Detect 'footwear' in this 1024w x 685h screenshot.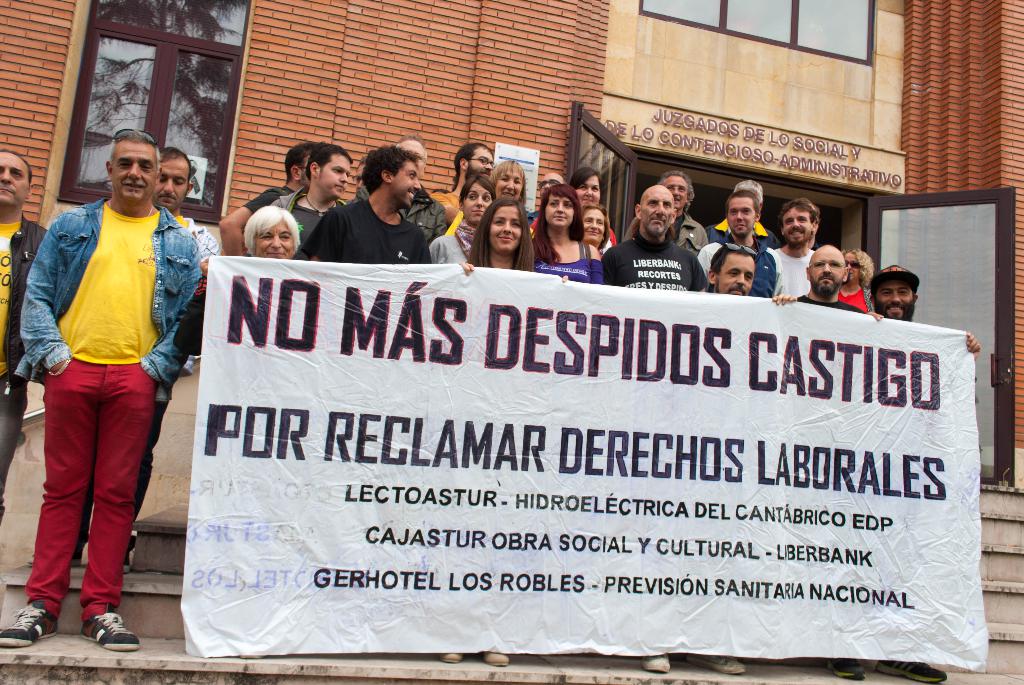
Detection: crop(125, 533, 136, 574).
